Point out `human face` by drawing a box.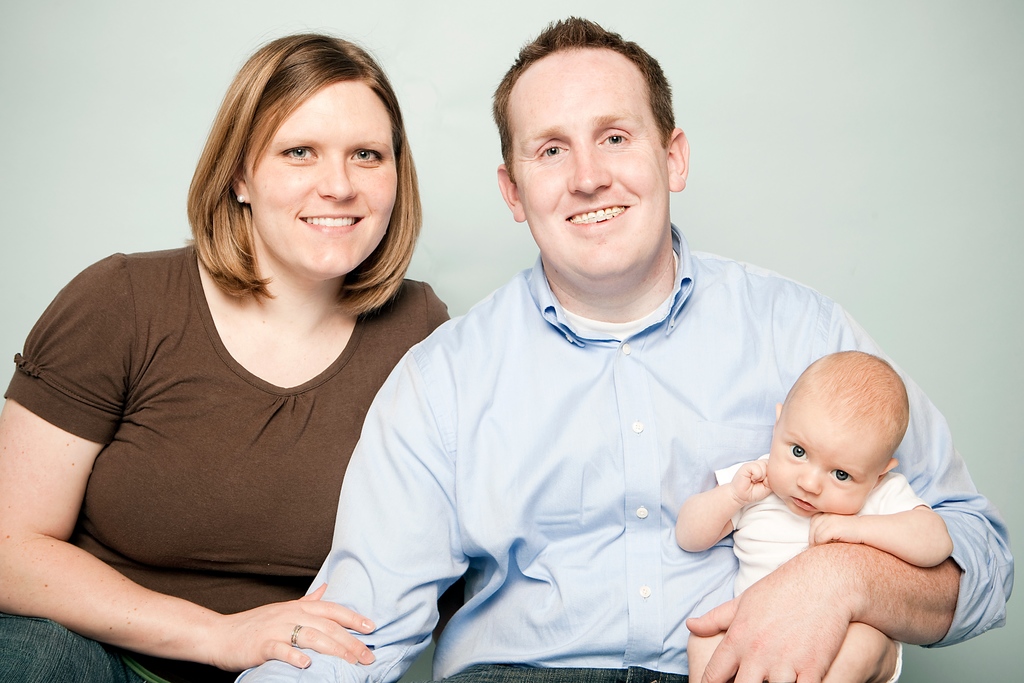
<region>513, 48, 665, 283</region>.
